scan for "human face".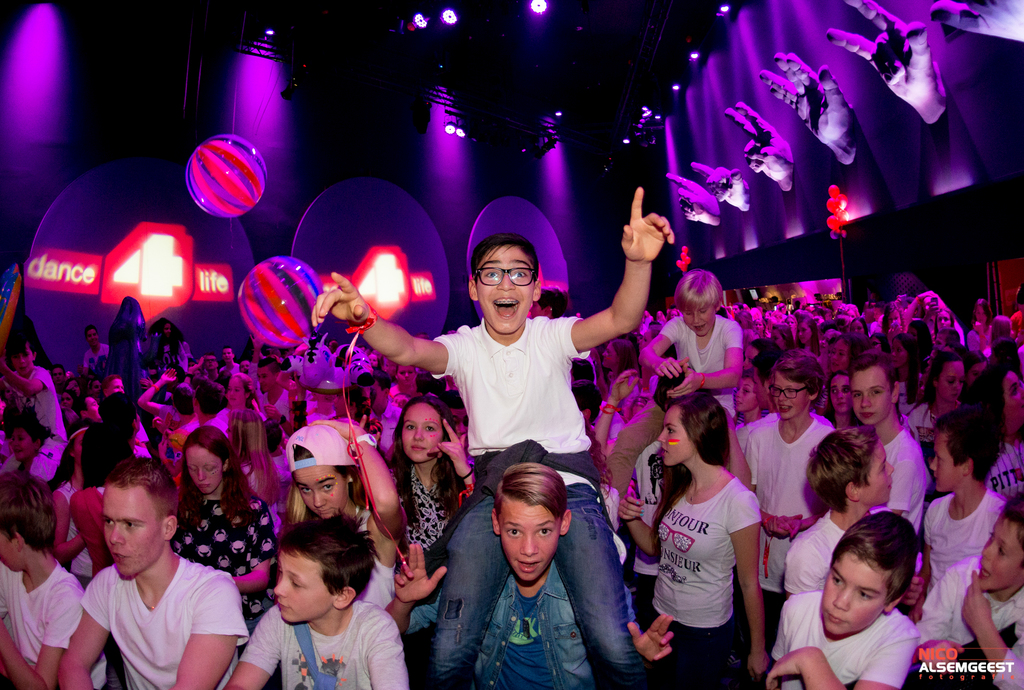
Scan result: x1=852, y1=367, x2=889, y2=420.
